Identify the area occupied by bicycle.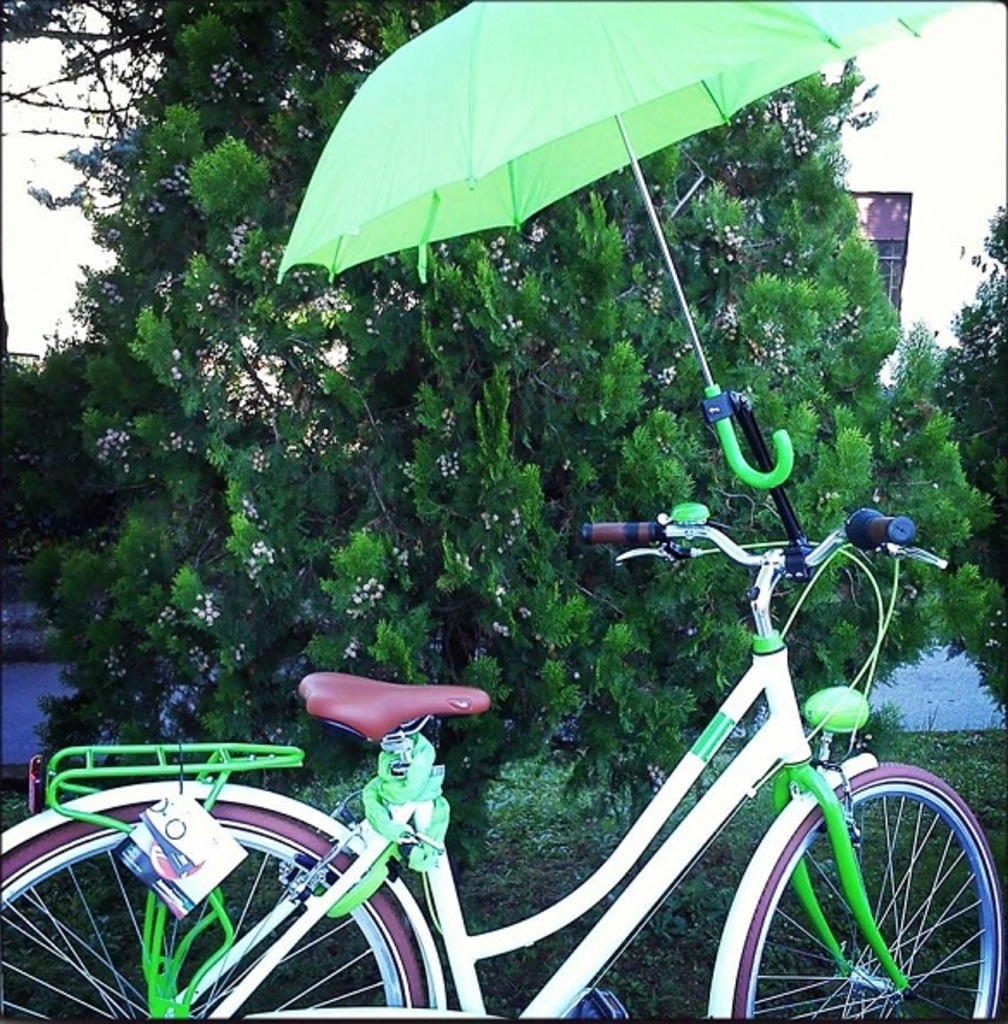
Area: bbox=(0, 500, 1006, 1014).
